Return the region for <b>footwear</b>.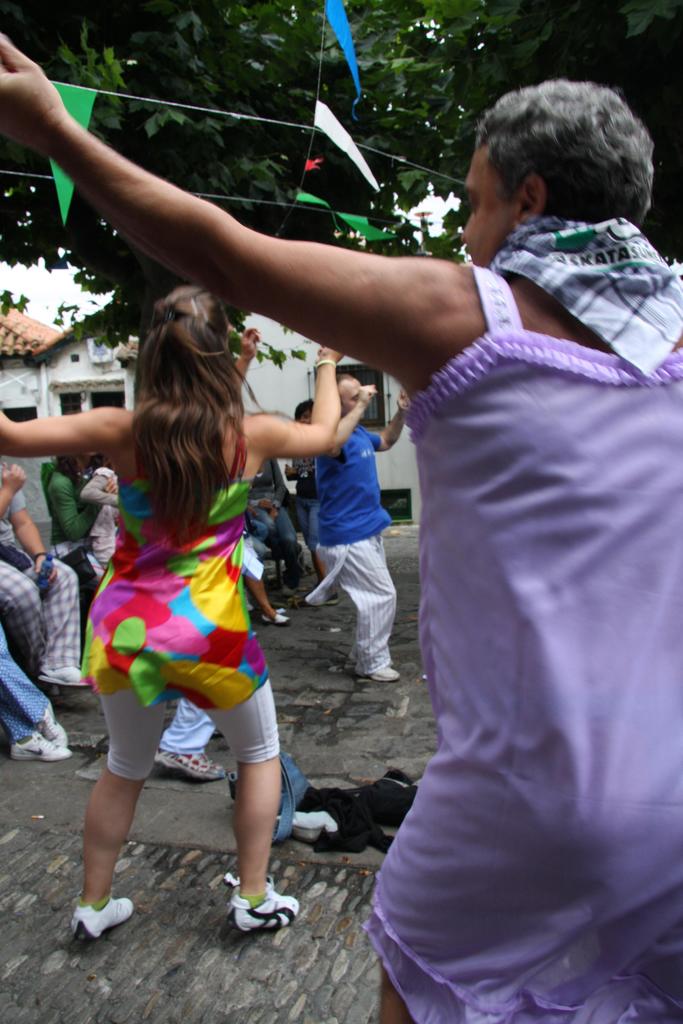
Rect(220, 897, 300, 950).
